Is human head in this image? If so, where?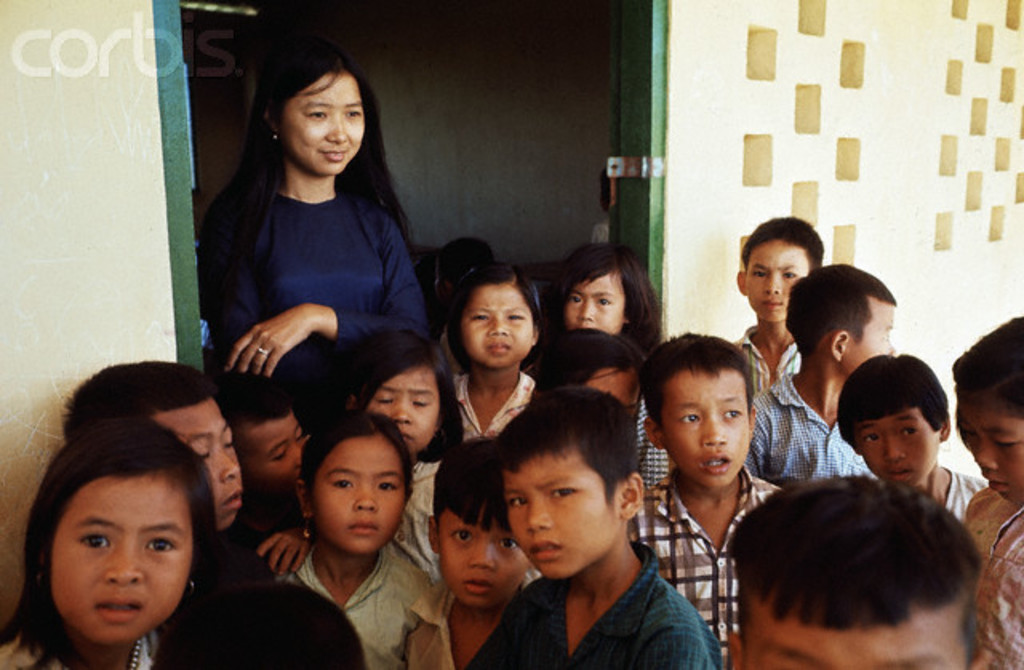
Yes, at region(526, 325, 643, 413).
